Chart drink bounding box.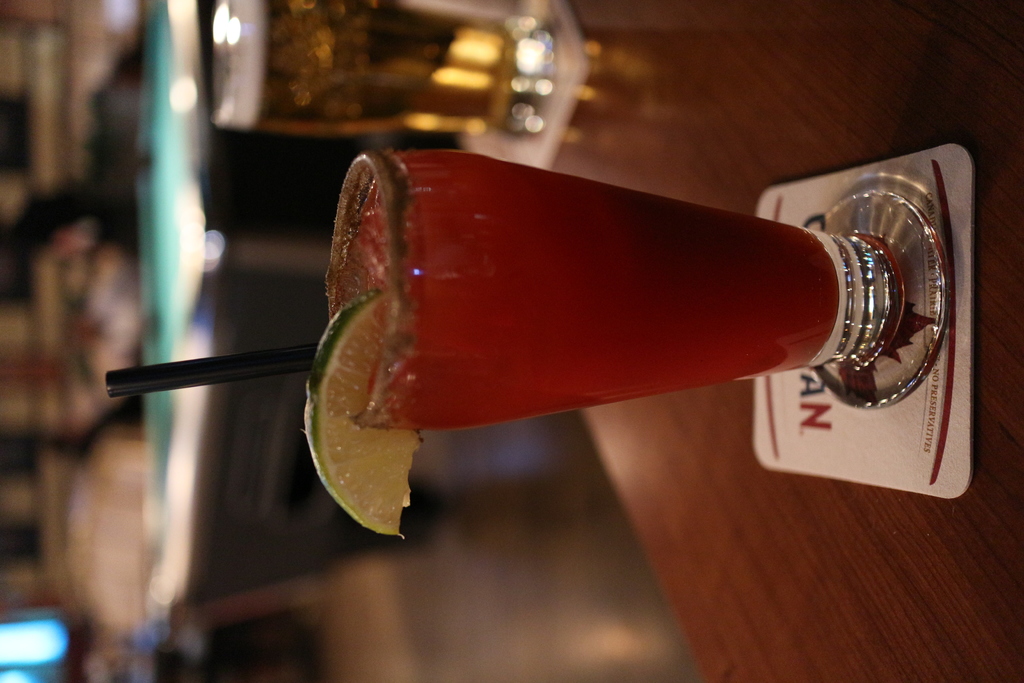
Charted: (left=319, top=134, right=952, bottom=498).
